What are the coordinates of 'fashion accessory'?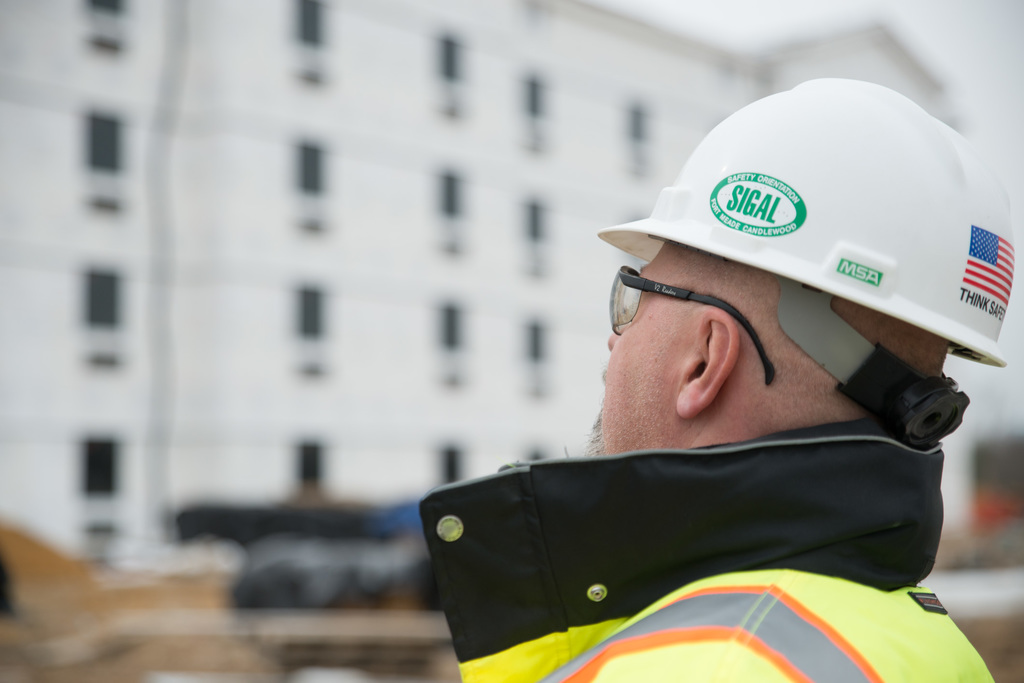
(left=594, top=75, right=1016, bottom=448).
